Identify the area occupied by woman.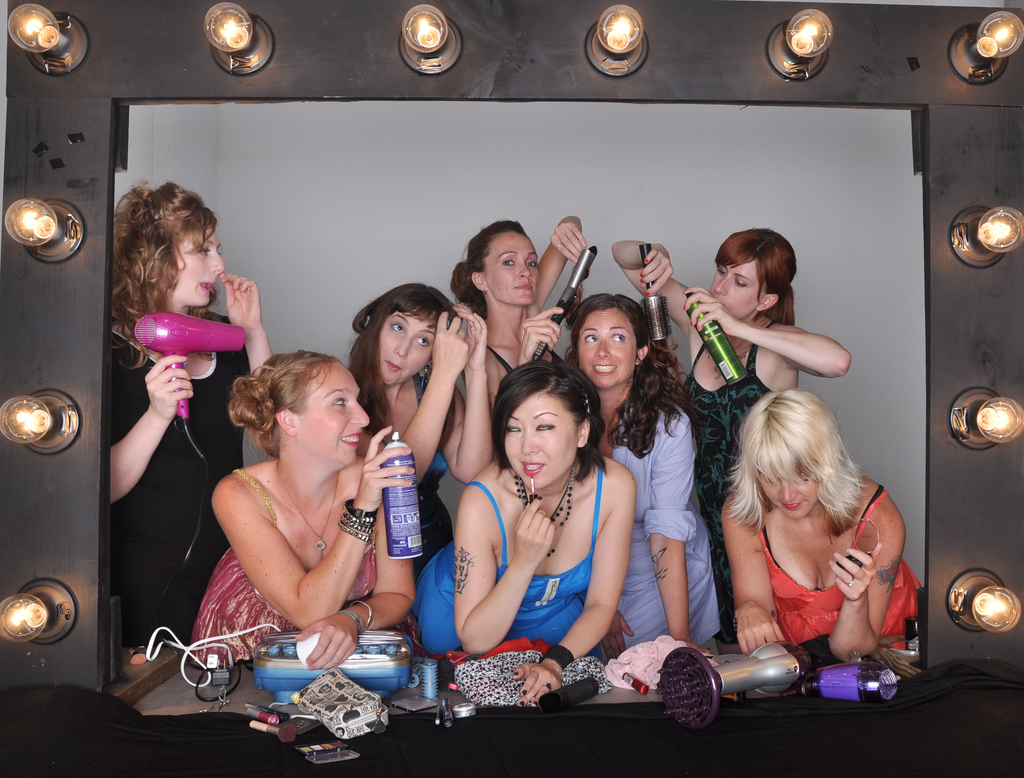
Area: 440, 222, 591, 458.
